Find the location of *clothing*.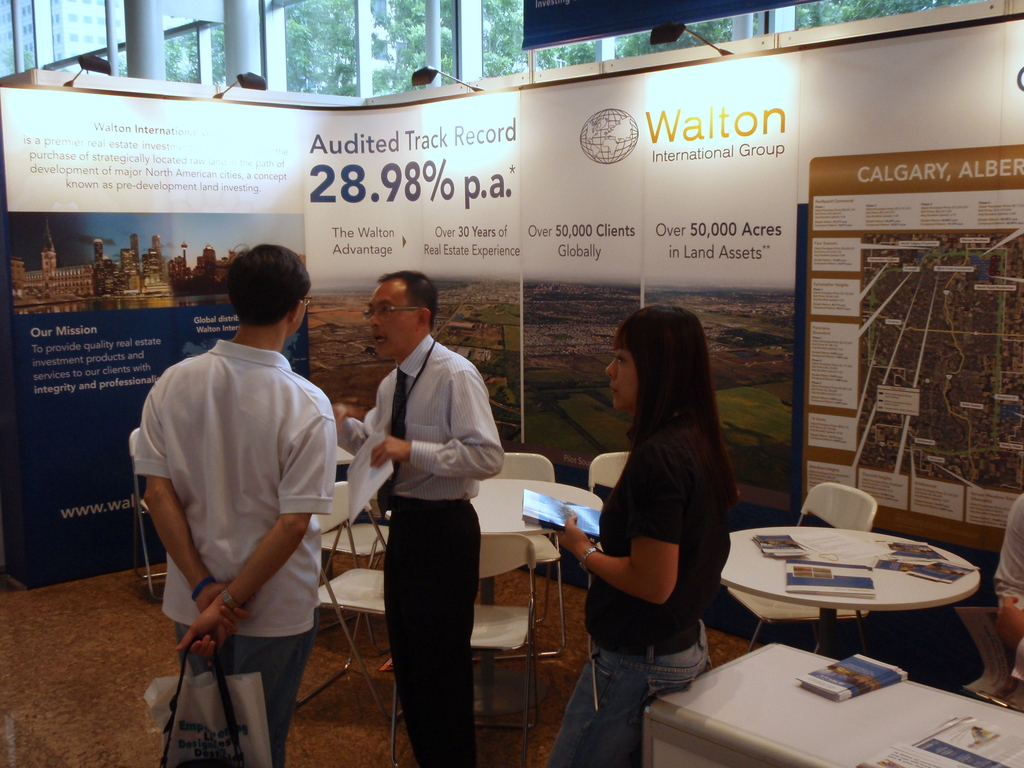
Location: l=543, t=437, r=726, b=767.
